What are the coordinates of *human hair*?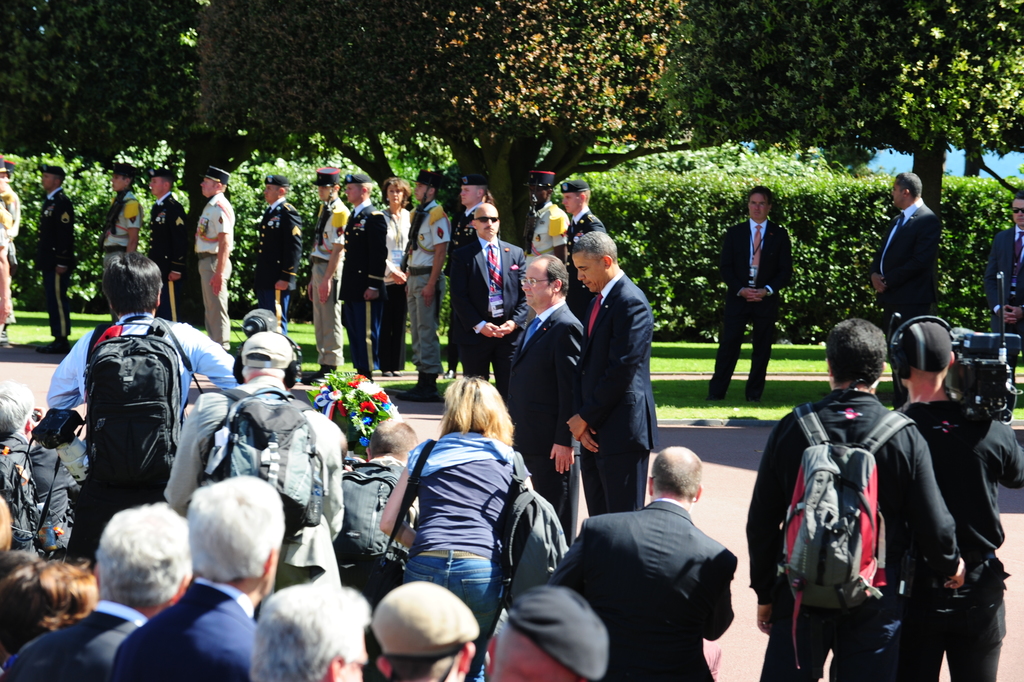
crop(105, 246, 167, 322).
